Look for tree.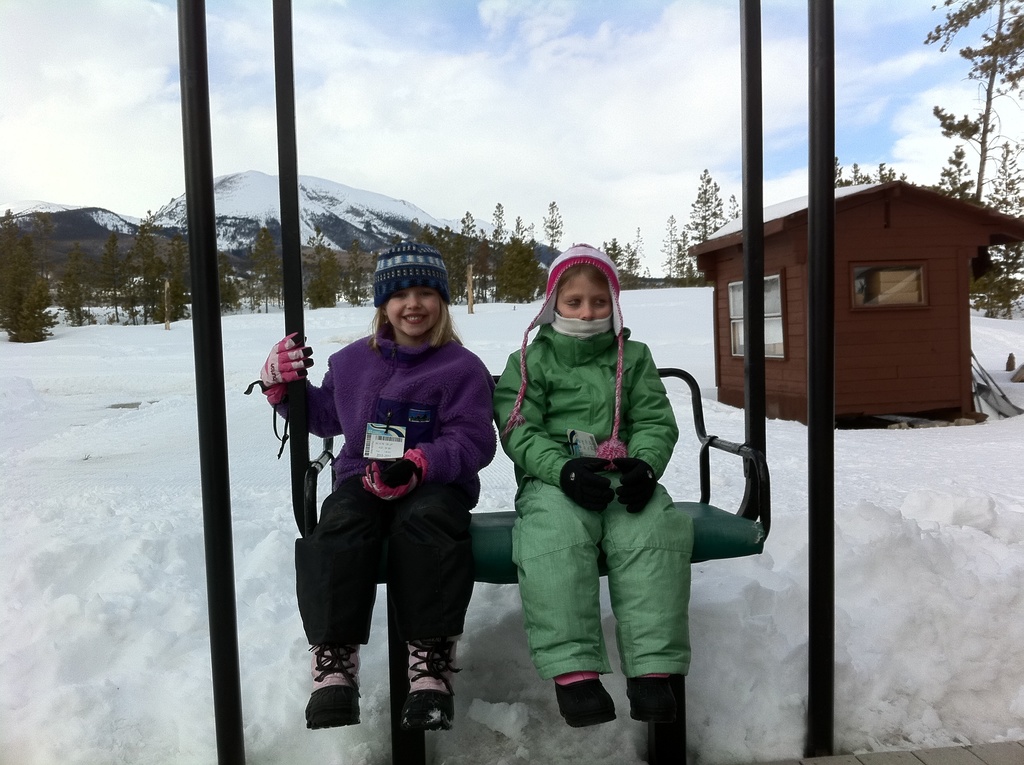
Found: bbox=(927, 0, 1023, 221).
